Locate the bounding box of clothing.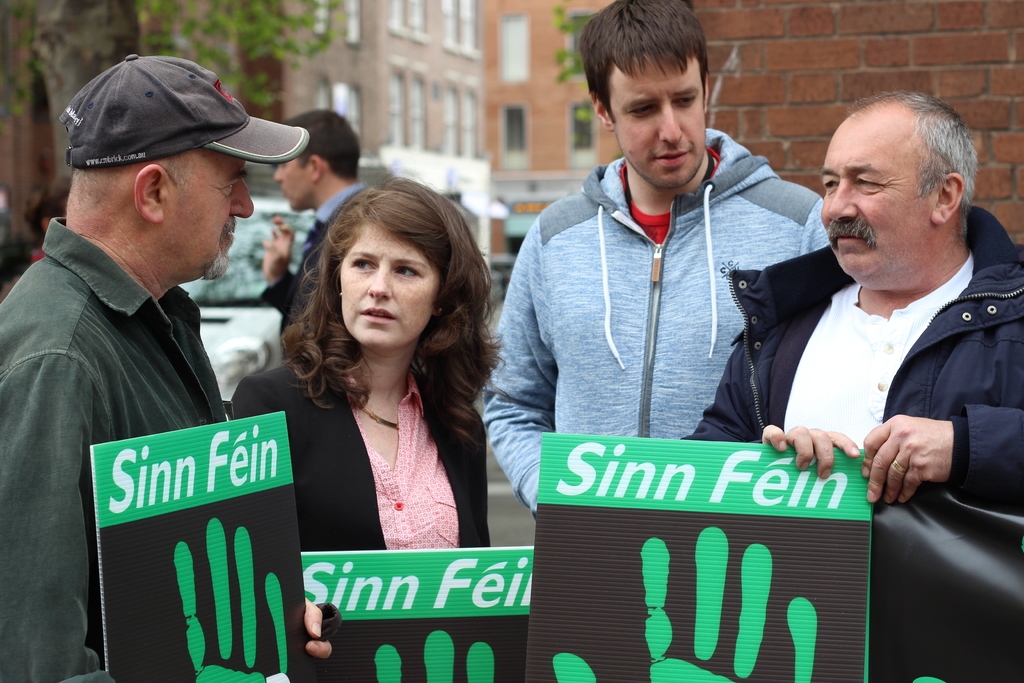
Bounding box: <box>474,120,841,519</box>.
